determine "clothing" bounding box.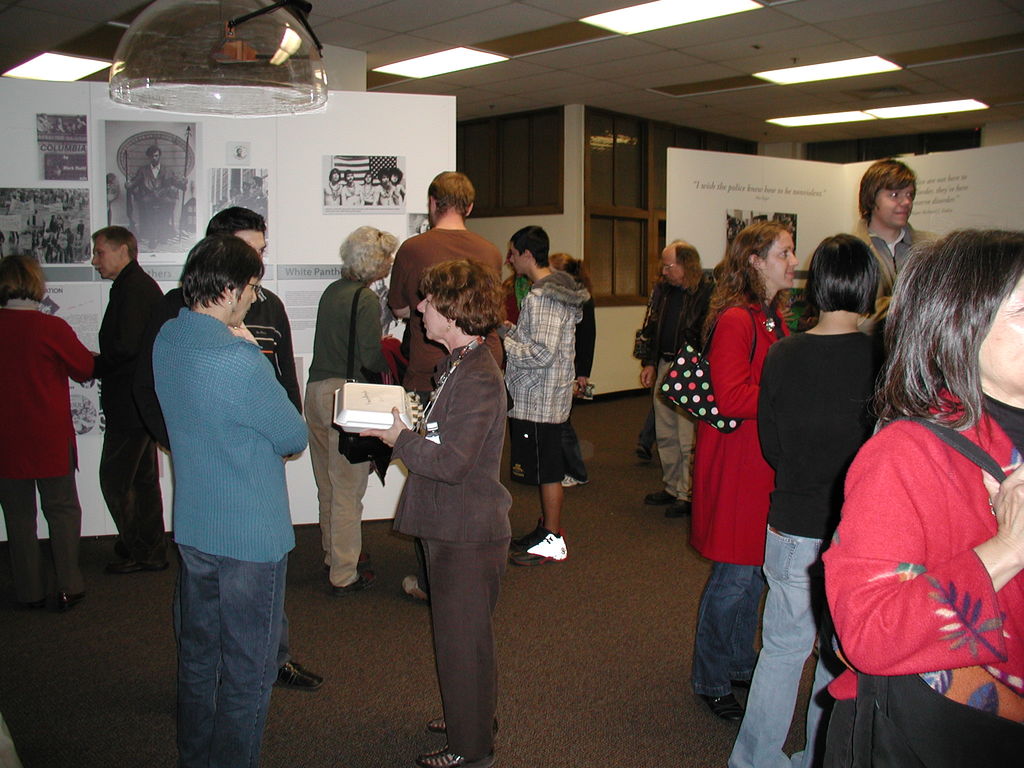
Determined: <bbox>500, 266, 593, 488</bbox>.
